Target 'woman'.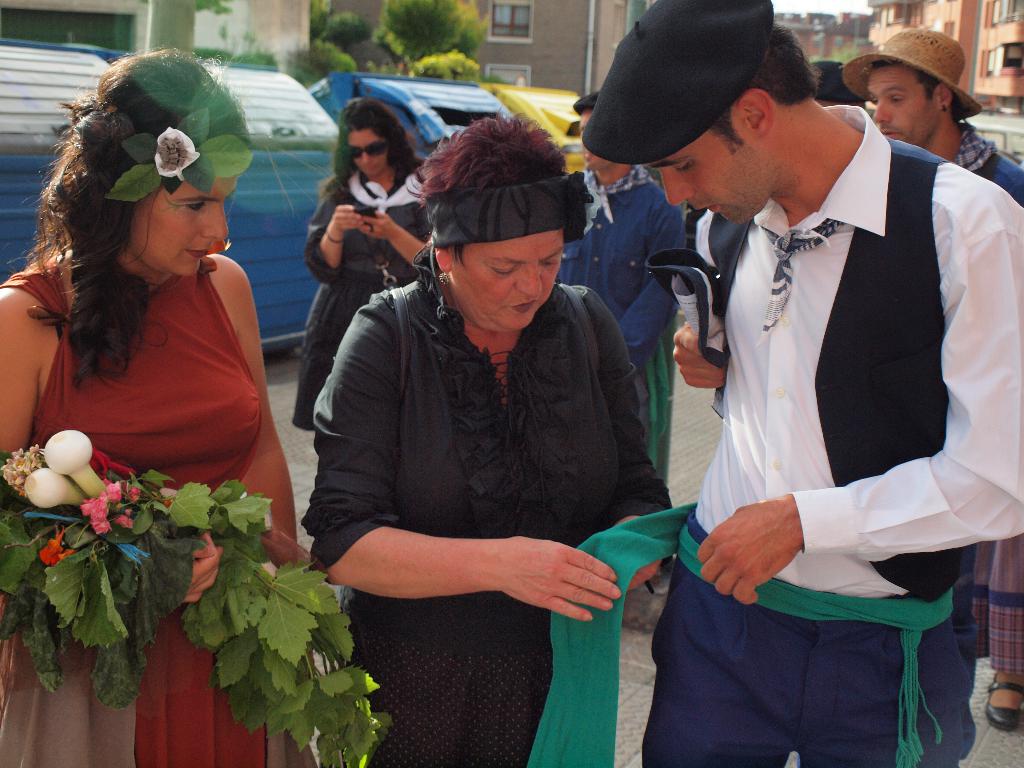
Target region: locate(282, 95, 433, 419).
